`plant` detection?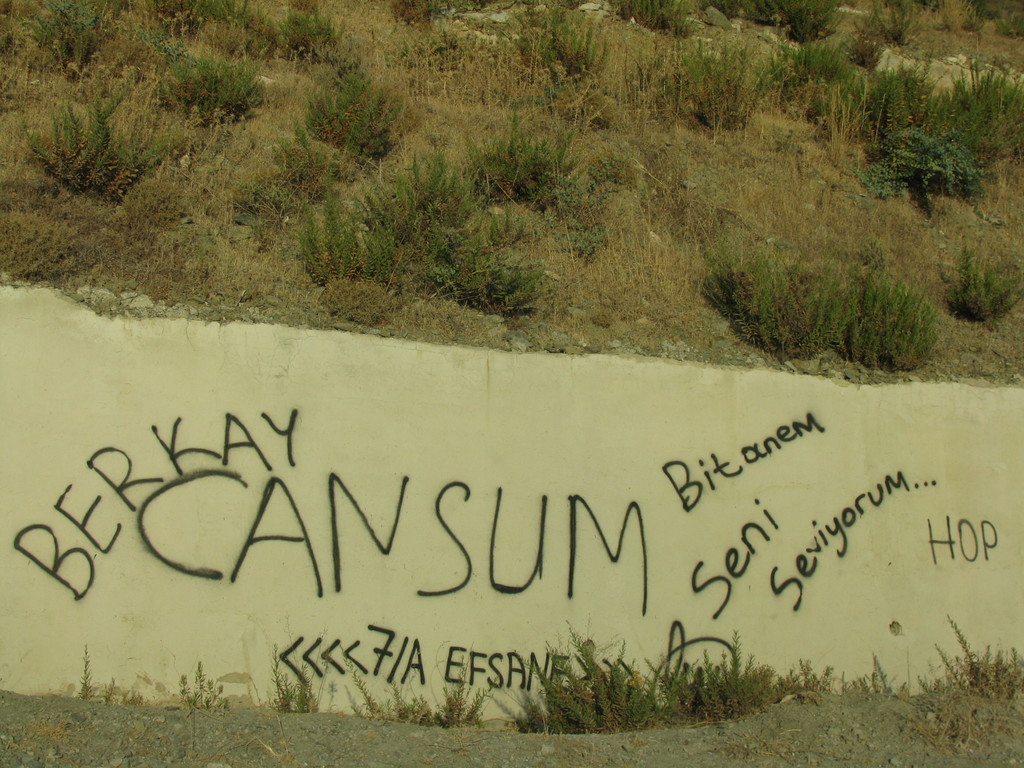
<box>15,0,117,84</box>
